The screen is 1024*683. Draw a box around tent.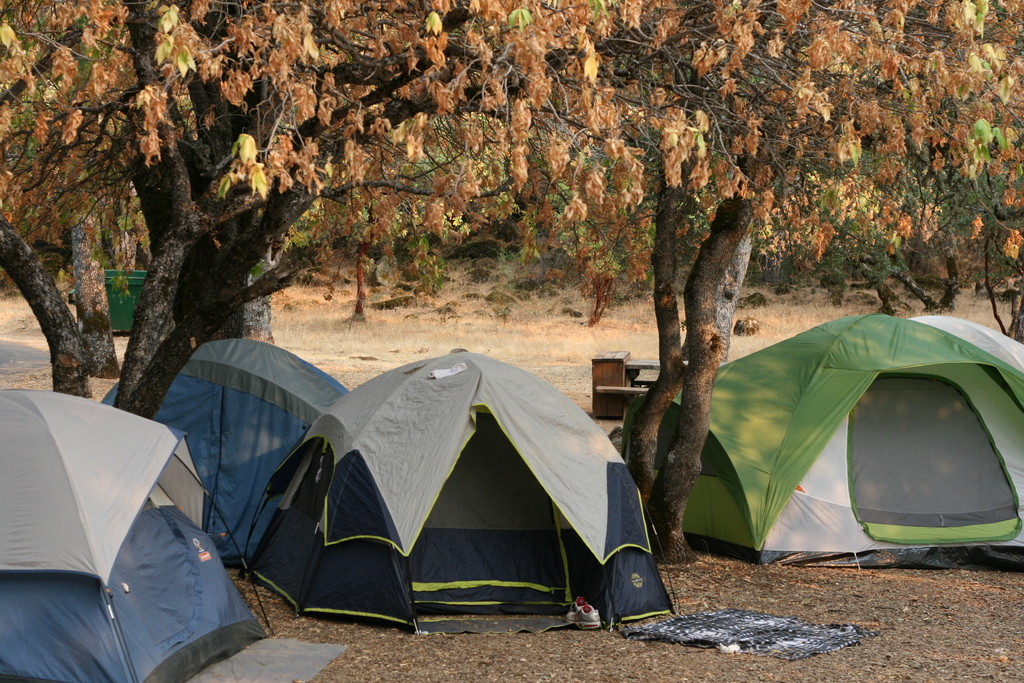
0:381:276:682.
